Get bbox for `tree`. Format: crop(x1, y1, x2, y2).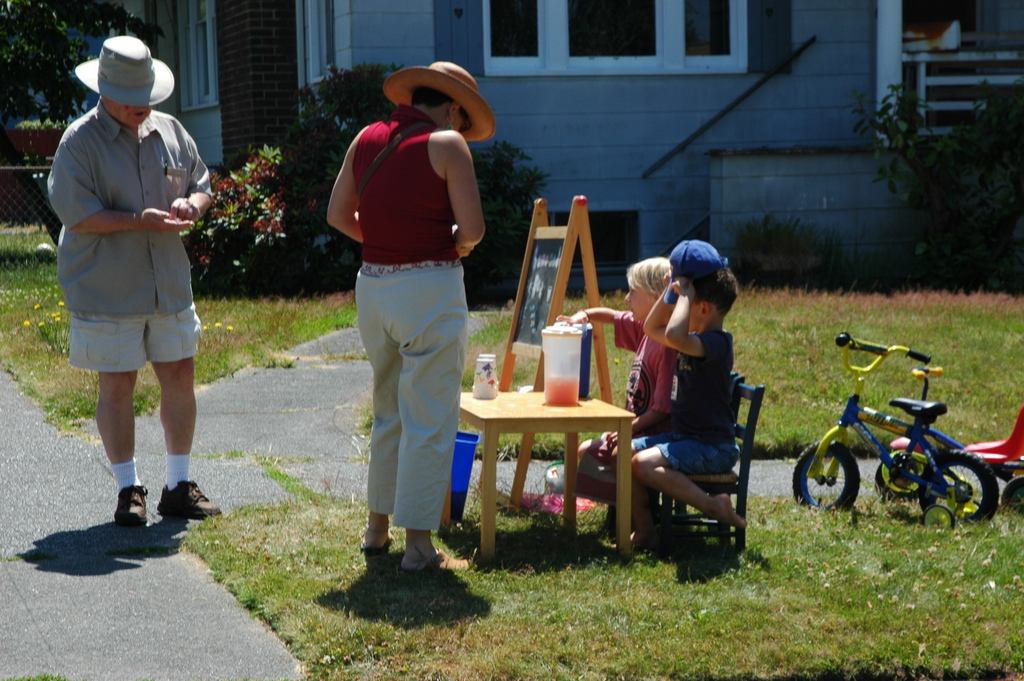
crop(0, 4, 184, 145).
